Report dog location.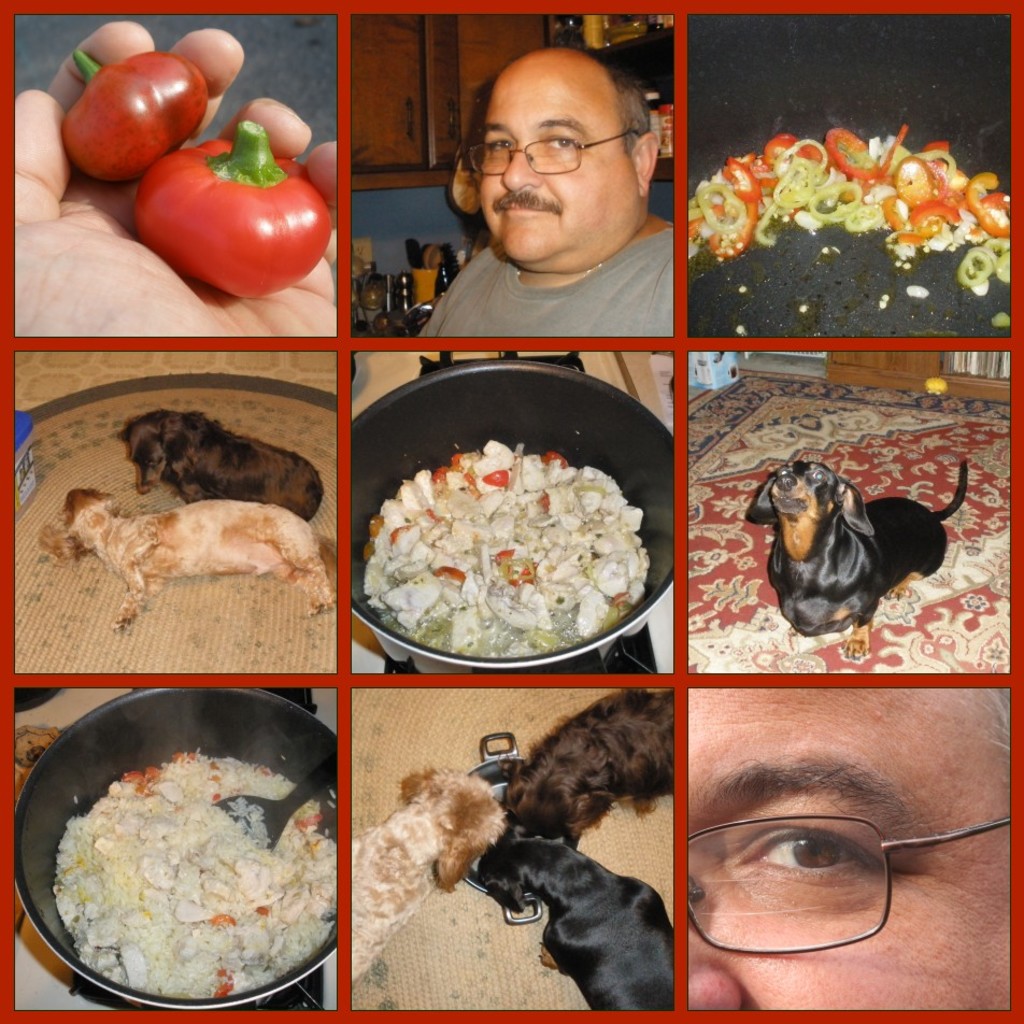
Report: 119/411/325/521.
